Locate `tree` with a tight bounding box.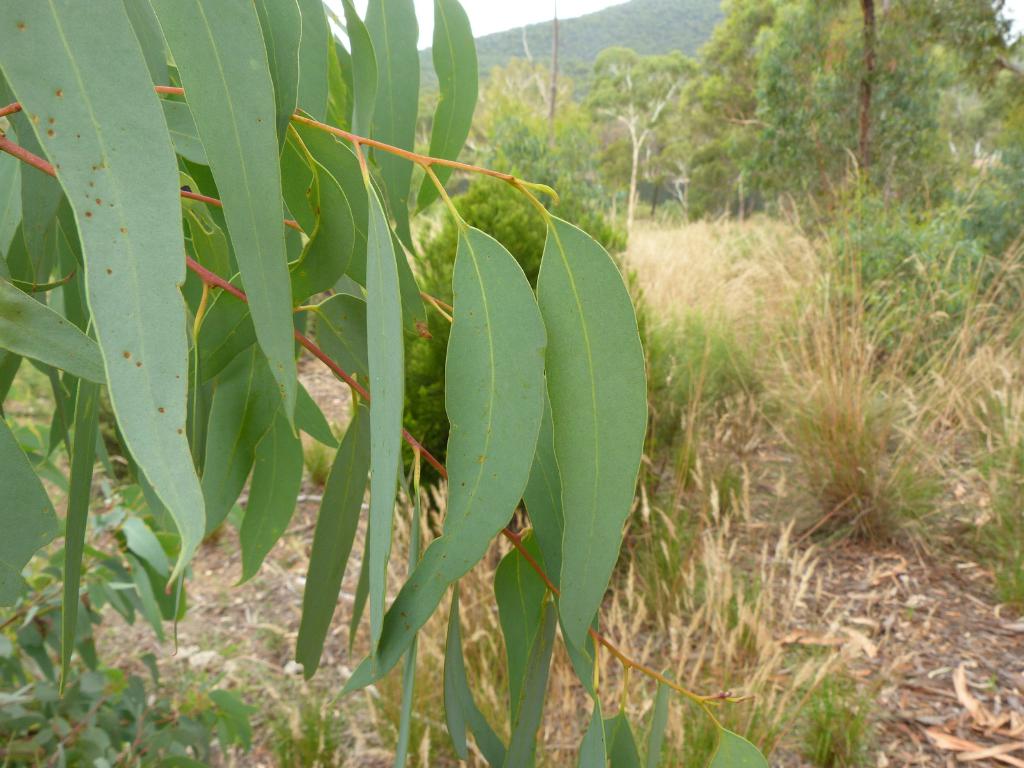
[0,0,646,767].
